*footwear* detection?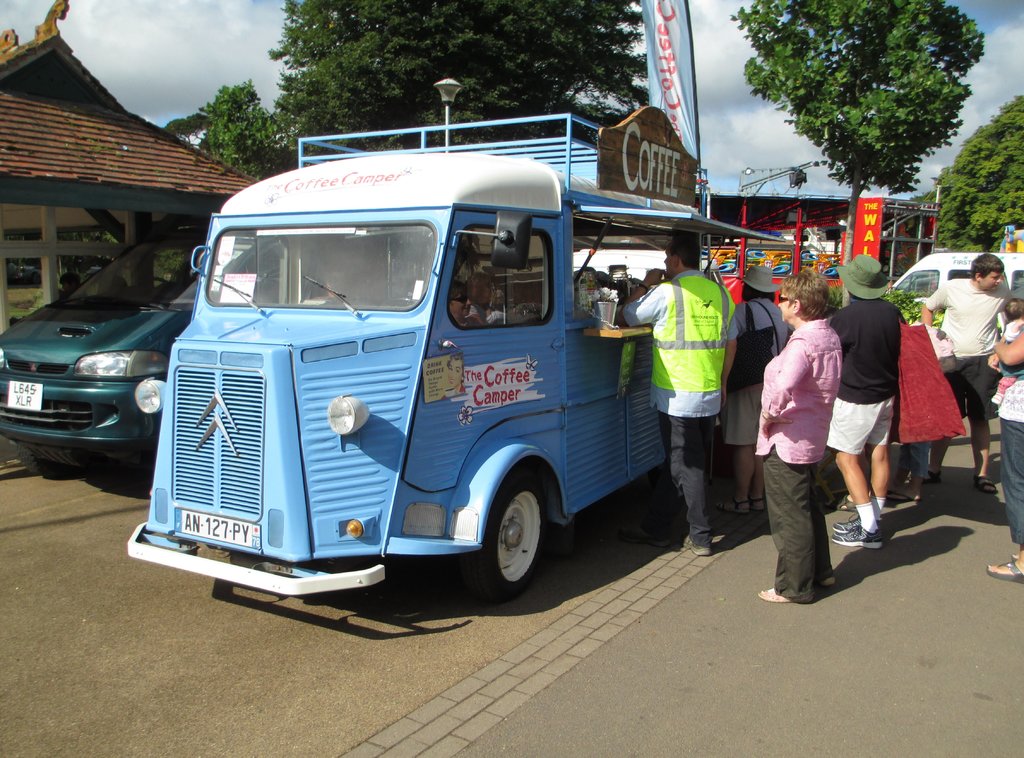
bbox(682, 532, 712, 557)
